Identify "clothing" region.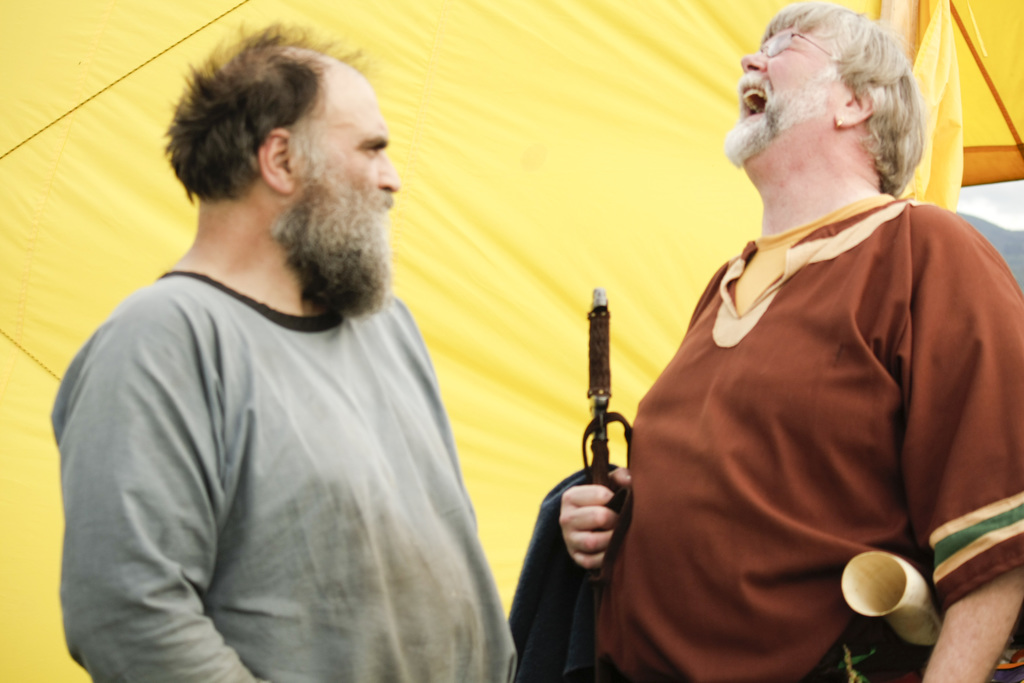
Region: box=[51, 268, 522, 682].
